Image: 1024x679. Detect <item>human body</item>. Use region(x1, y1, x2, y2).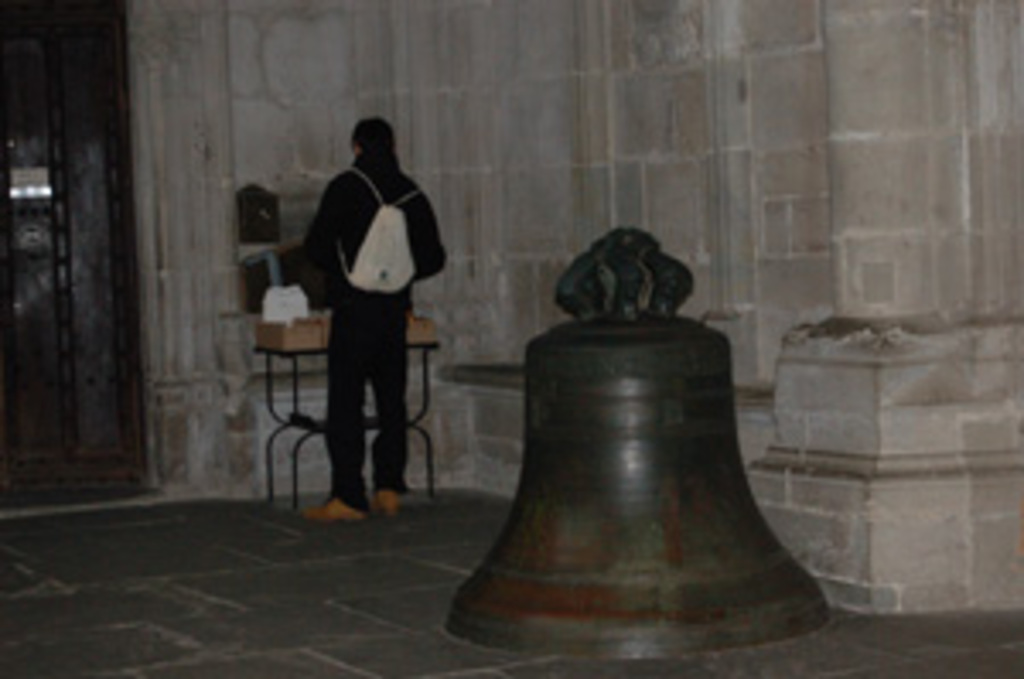
region(280, 113, 440, 549).
